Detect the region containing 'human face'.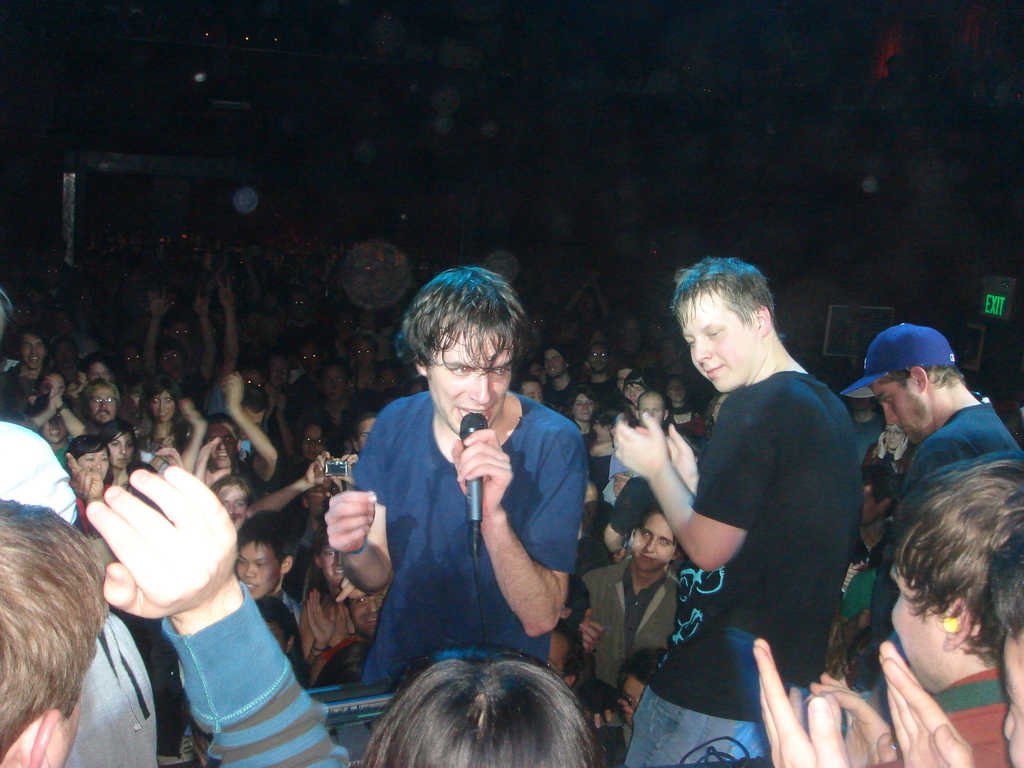
(547,355,564,376).
